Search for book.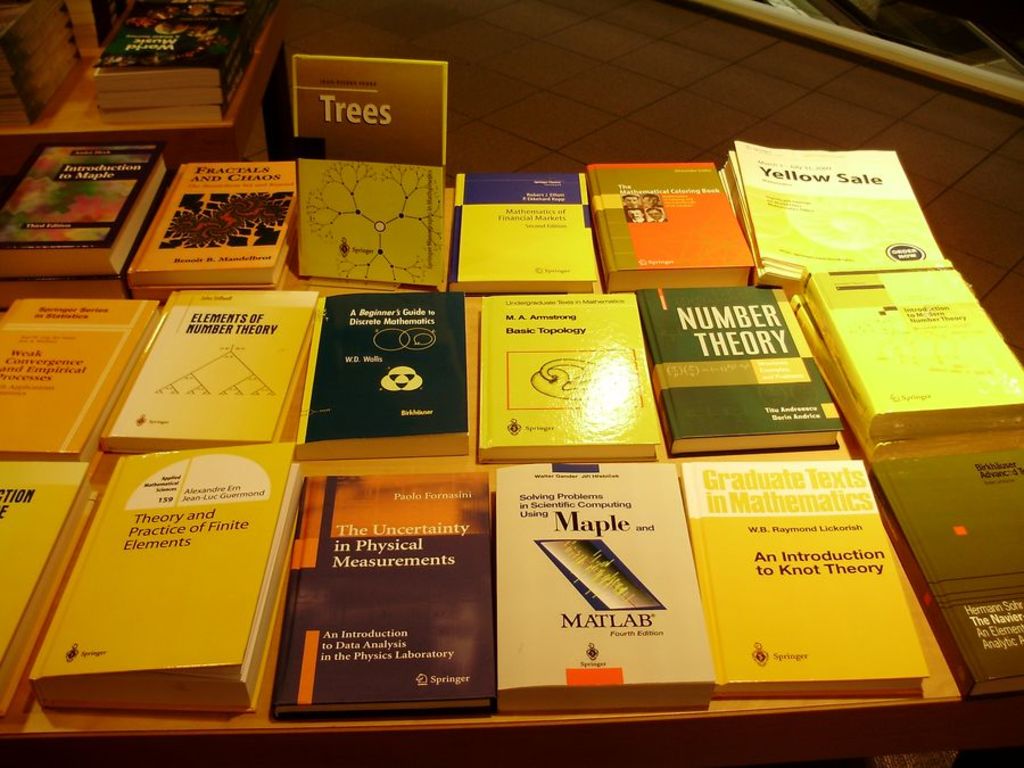
Found at rect(684, 460, 926, 693).
